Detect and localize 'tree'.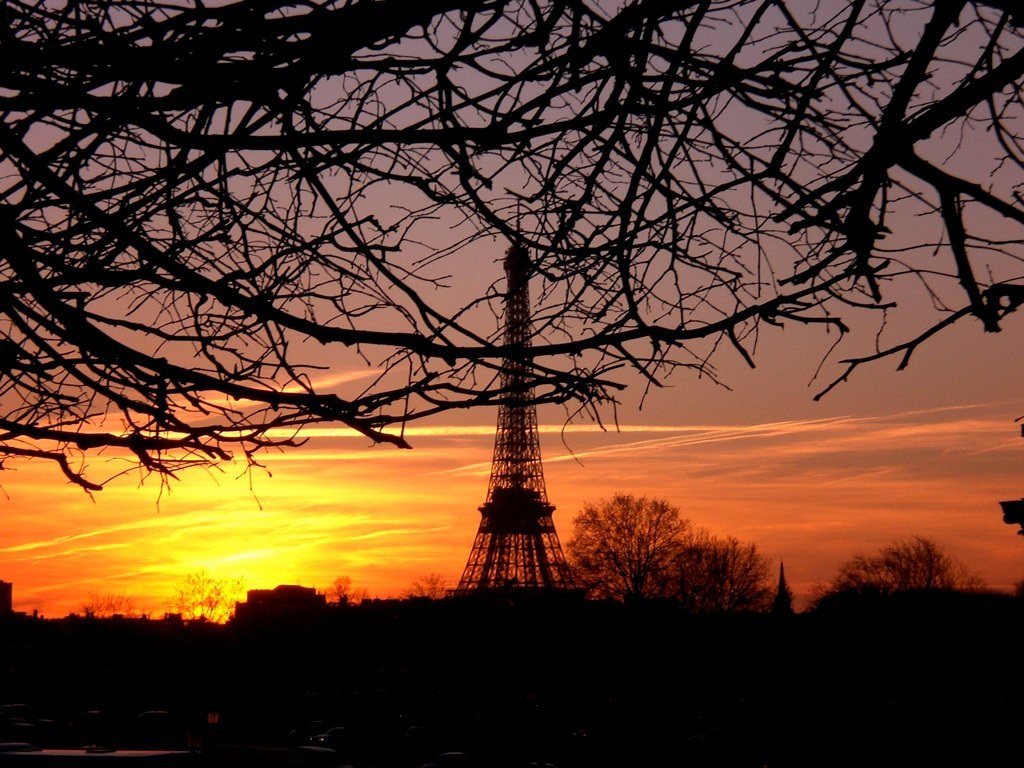
Localized at [left=4, top=0, right=1022, bottom=515].
